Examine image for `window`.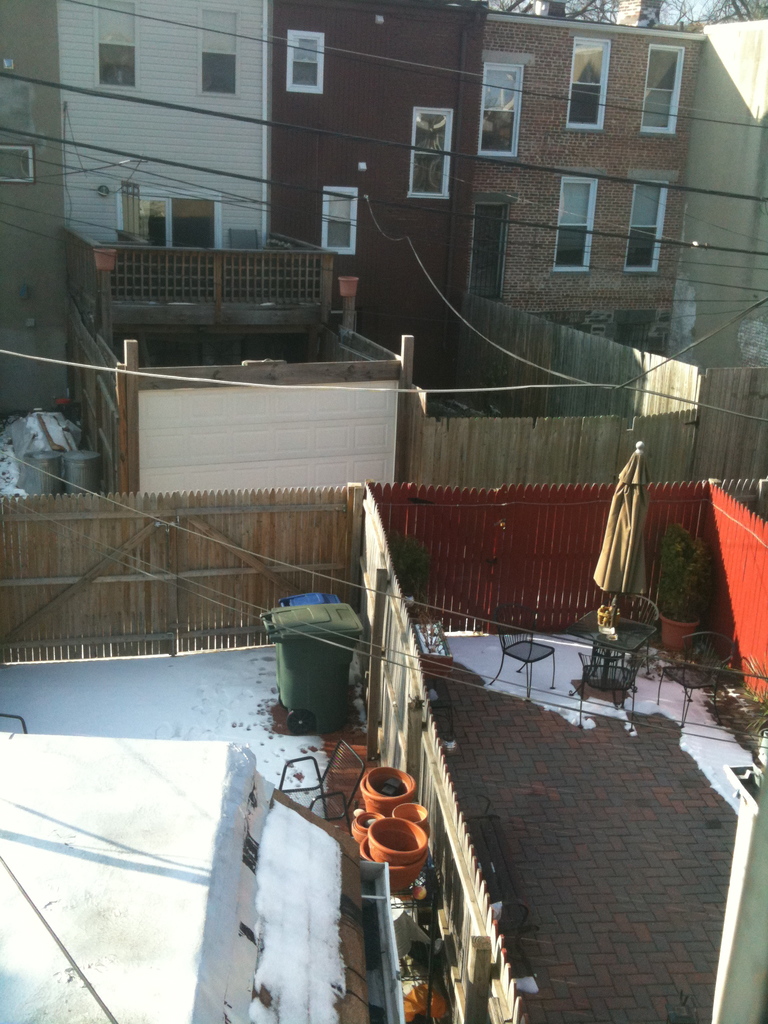
Examination result: <bbox>122, 183, 228, 253</bbox>.
